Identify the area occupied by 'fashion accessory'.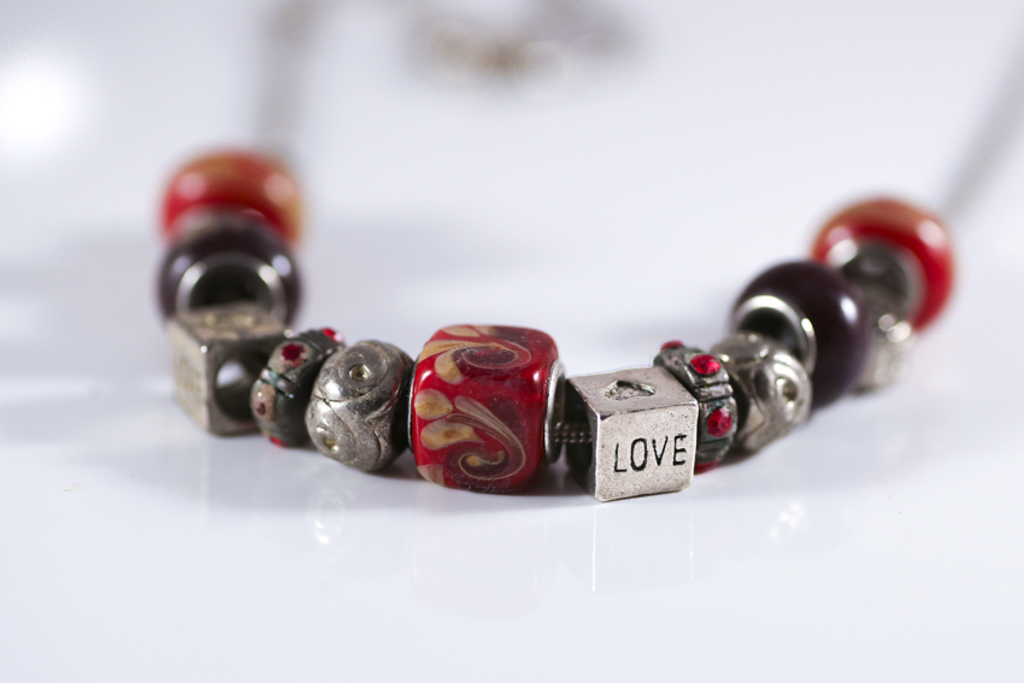
Area: box(152, 0, 1023, 504).
